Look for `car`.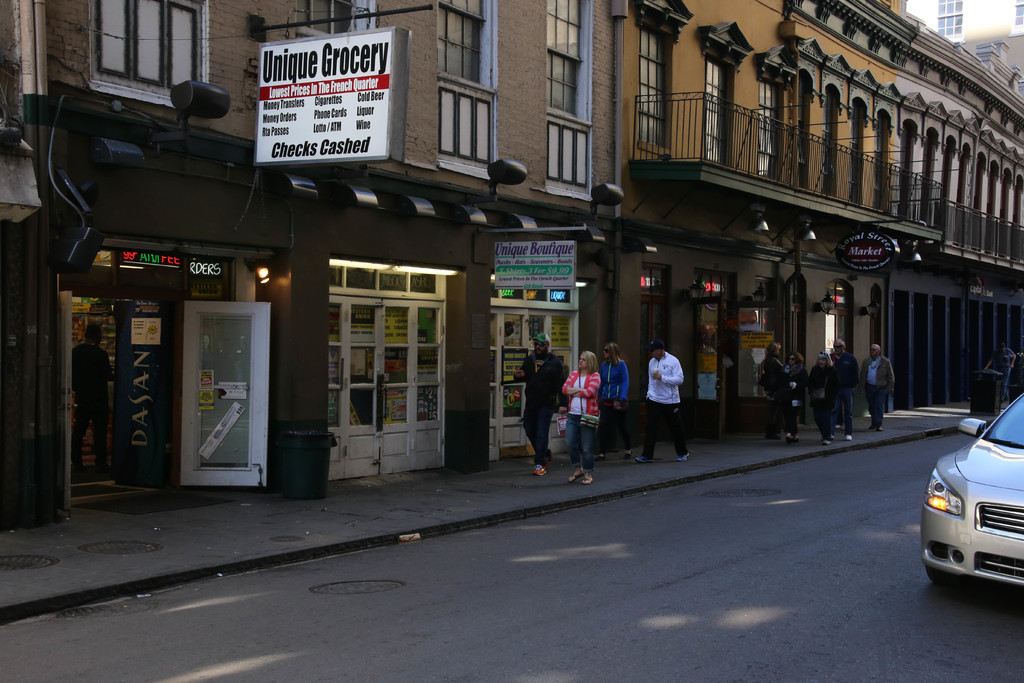
Found: [x1=931, y1=421, x2=1023, y2=605].
